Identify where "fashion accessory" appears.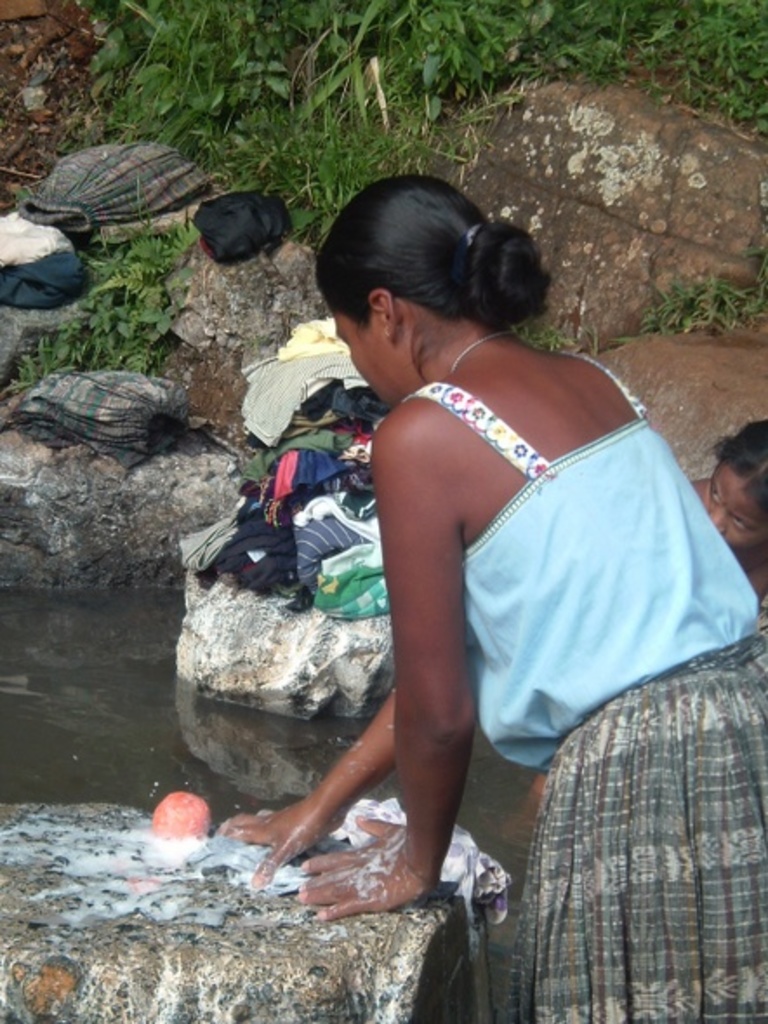
Appears at detection(462, 219, 474, 245).
